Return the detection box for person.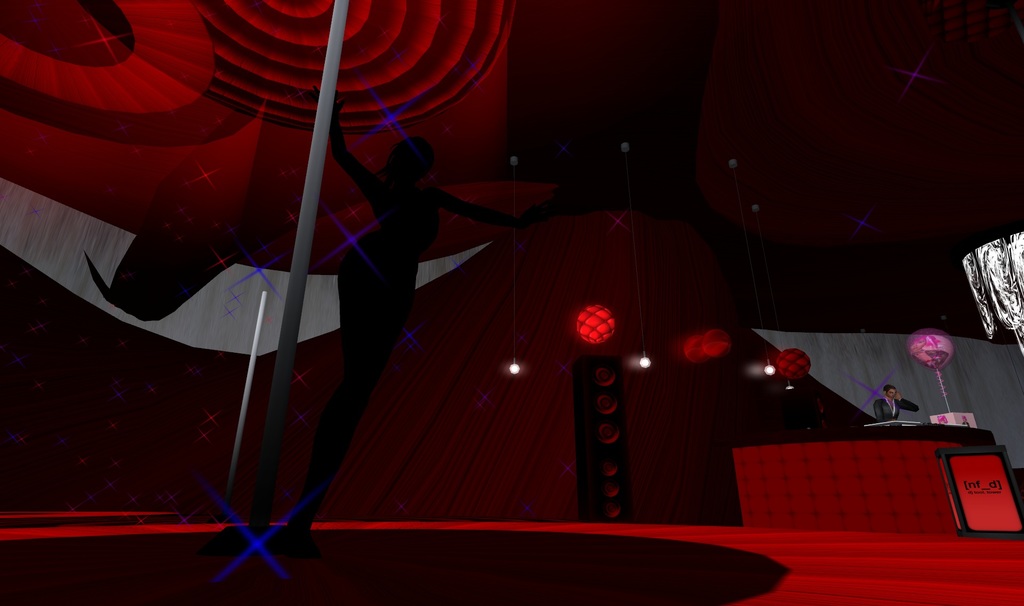
[left=874, top=383, right=918, bottom=427].
